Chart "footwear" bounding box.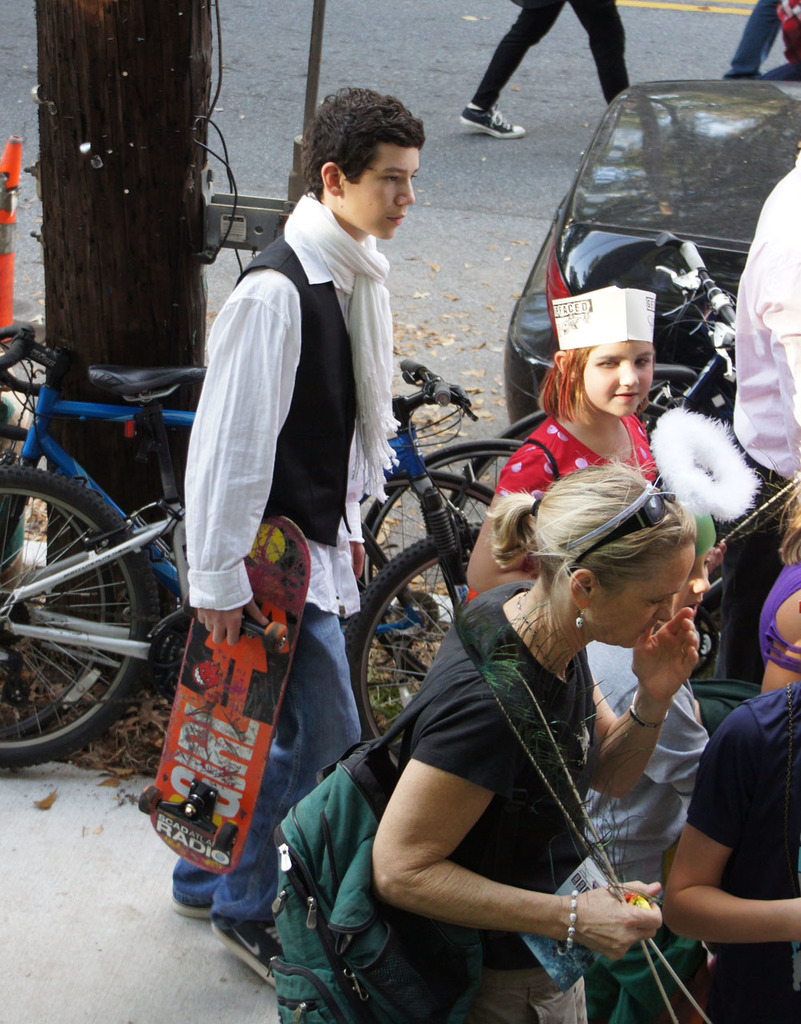
Charted: <box>461,102,527,139</box>.
